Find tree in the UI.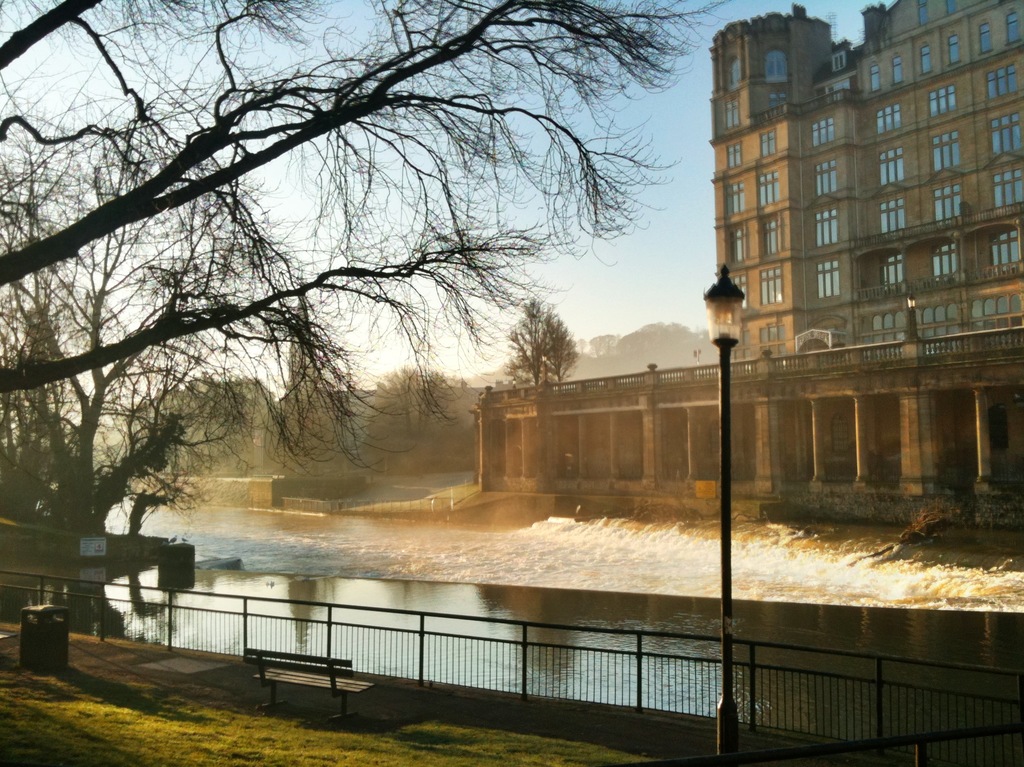
UI element at BBox(26, 1, 744, 608).
